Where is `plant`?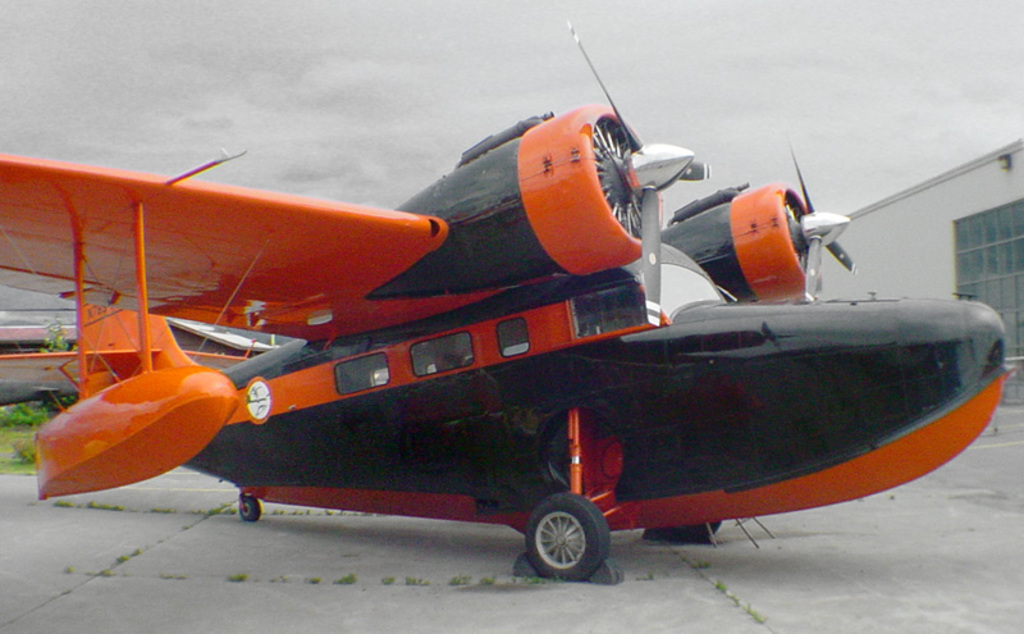
left=270, top=506, right=287, bottom=515.
